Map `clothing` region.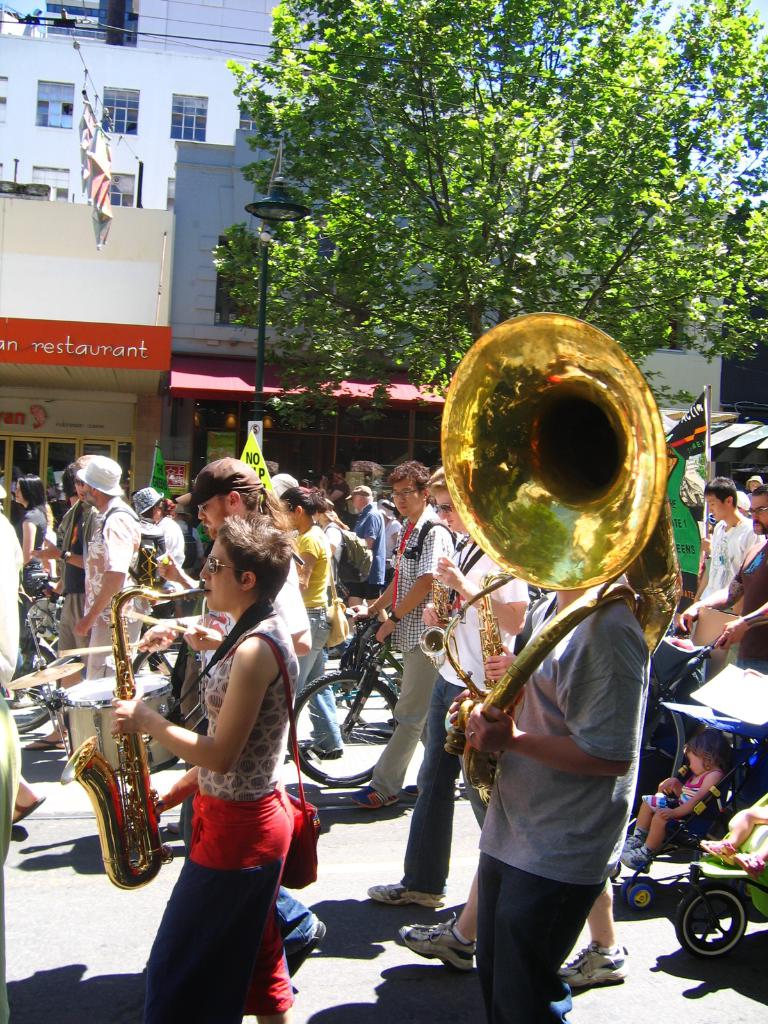
Mapped to (81,496,139,684).
